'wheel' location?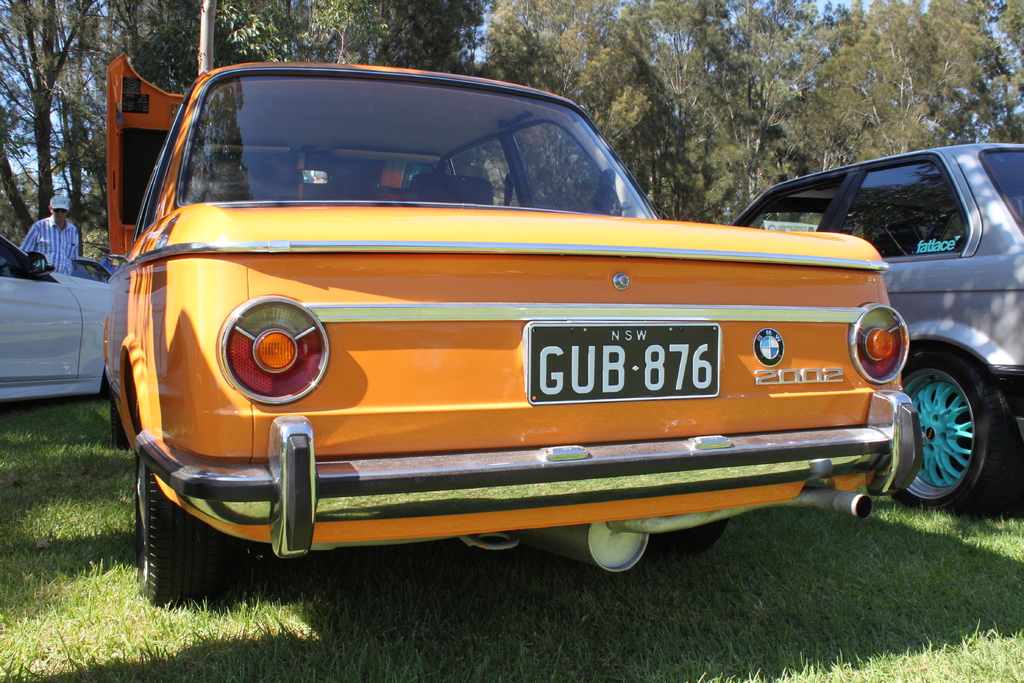
(x1=897, y1=340, x2=1006, y2=510)
